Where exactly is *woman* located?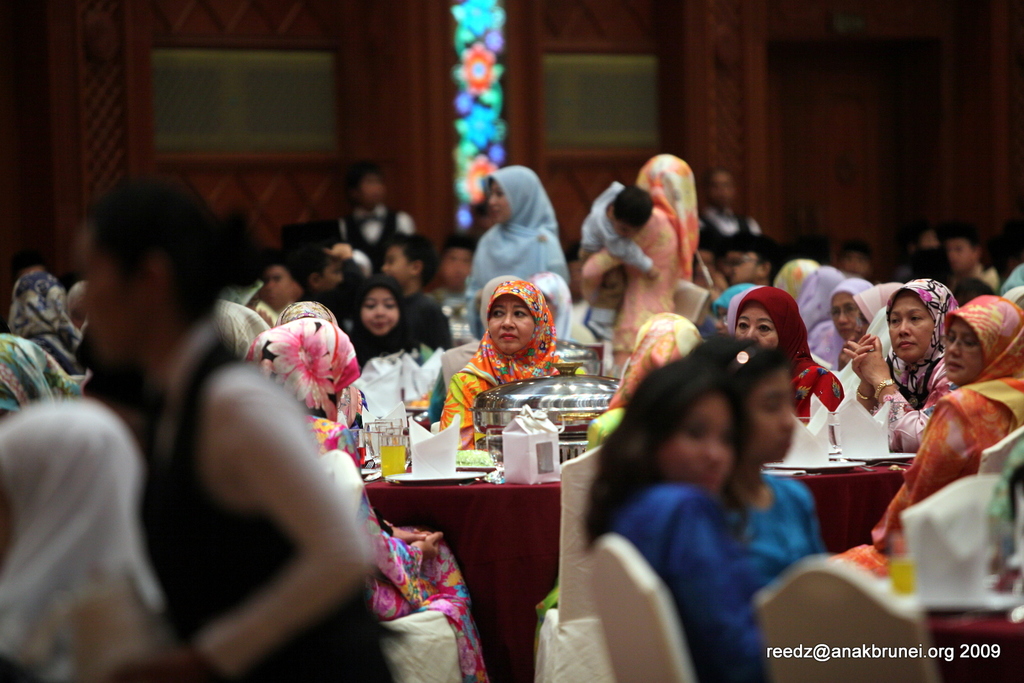
Its bounding box is 836 267 984 454.
